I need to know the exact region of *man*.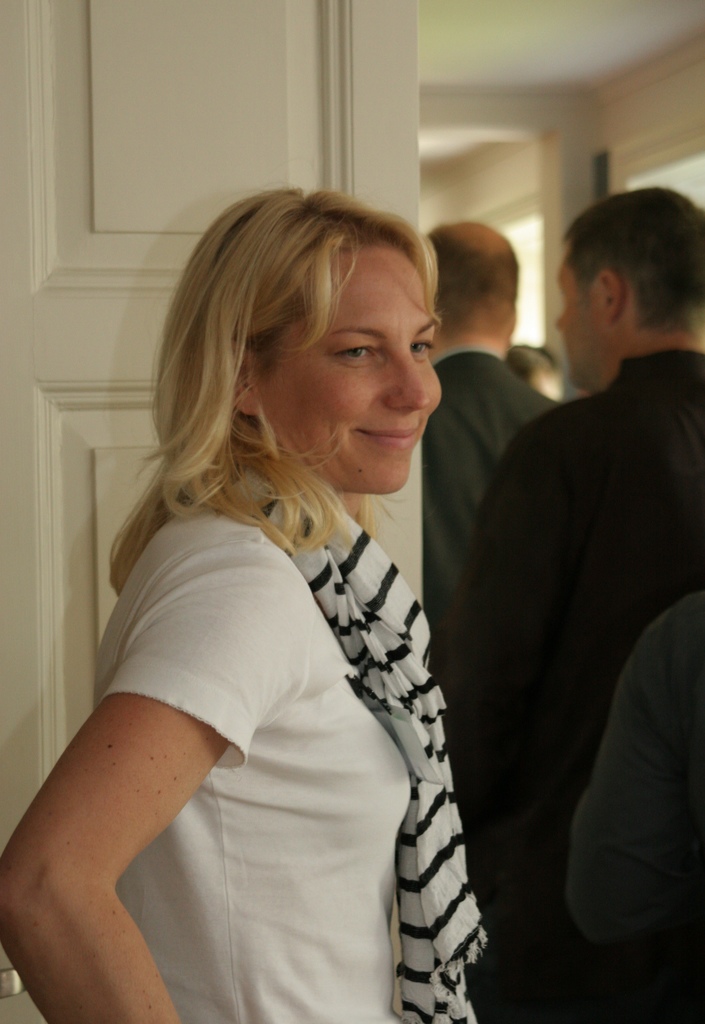
Region: [459, 198, 702, 941].
